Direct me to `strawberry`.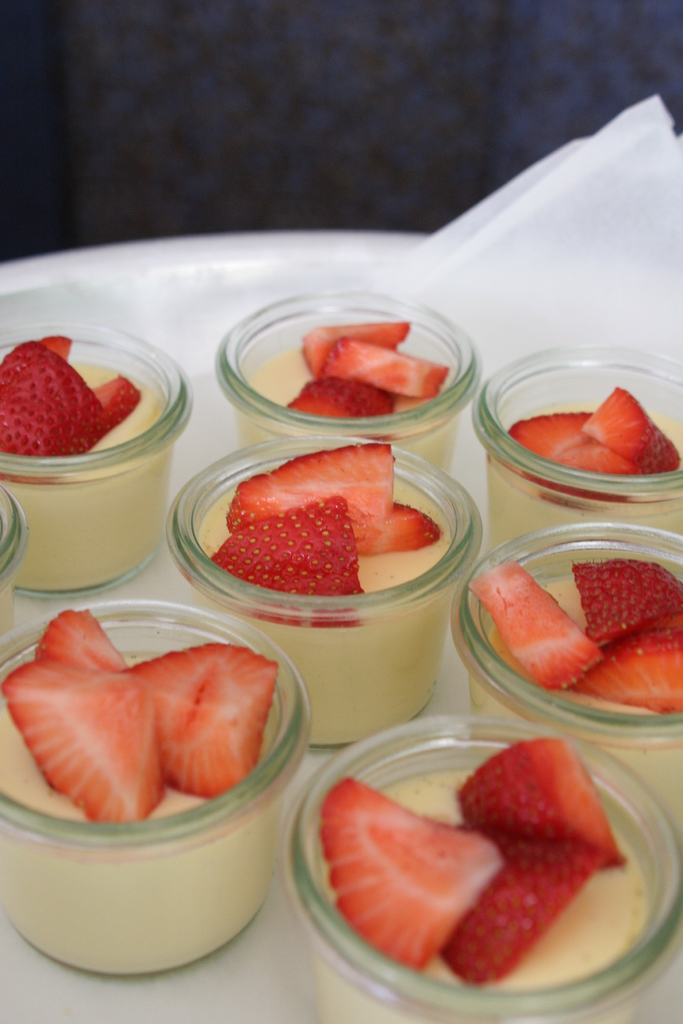
Direction: select_region(578, 379, 659, 470).
